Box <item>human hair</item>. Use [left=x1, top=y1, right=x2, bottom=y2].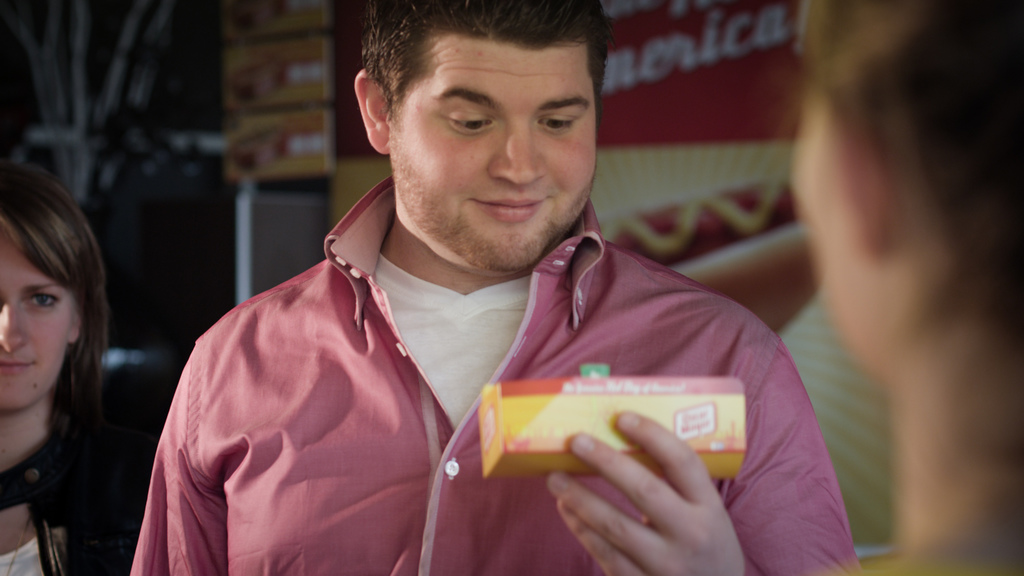
[left=359, top=0, right=611, bottom=115].
